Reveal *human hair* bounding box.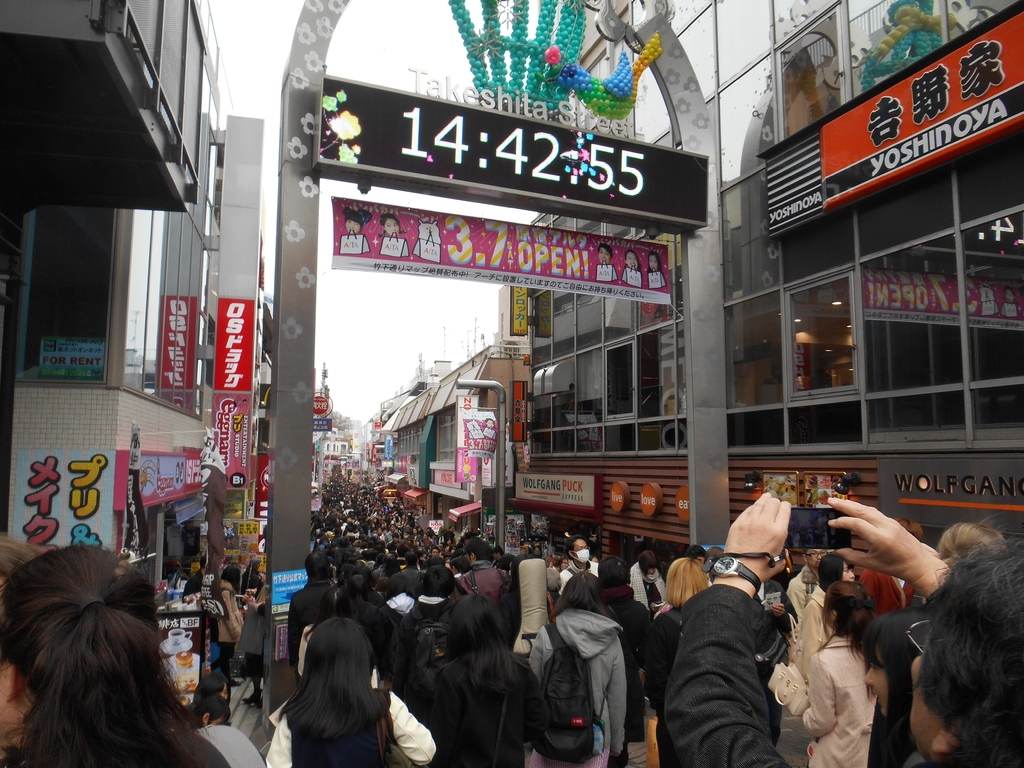
Revealed: Rect(462, 536, 489, 561).
